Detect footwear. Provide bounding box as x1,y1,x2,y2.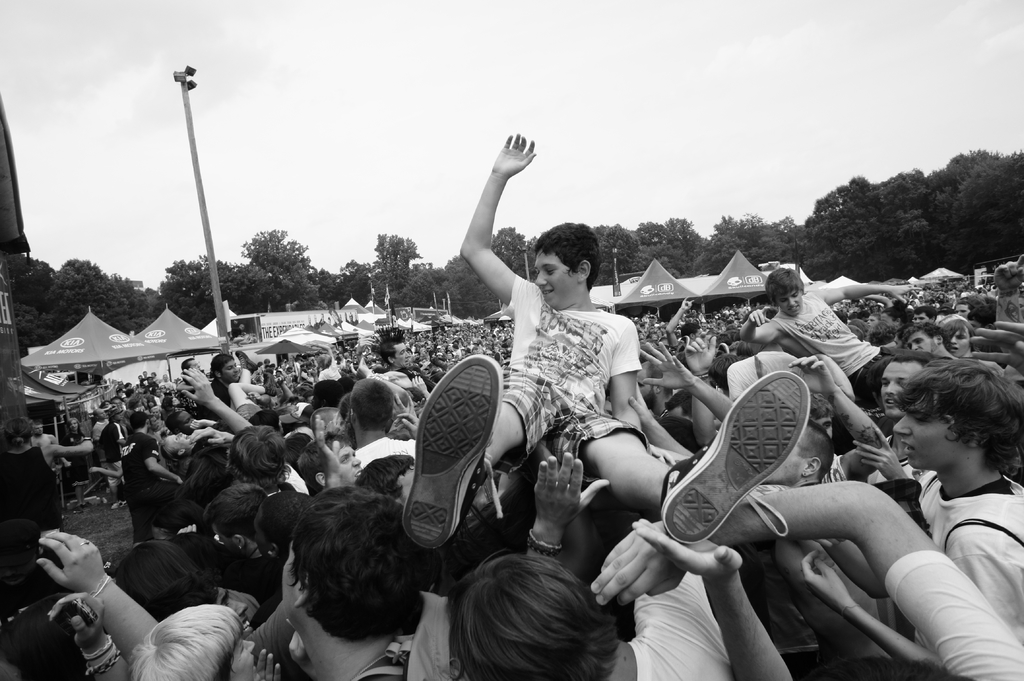
659,370,811,545.
